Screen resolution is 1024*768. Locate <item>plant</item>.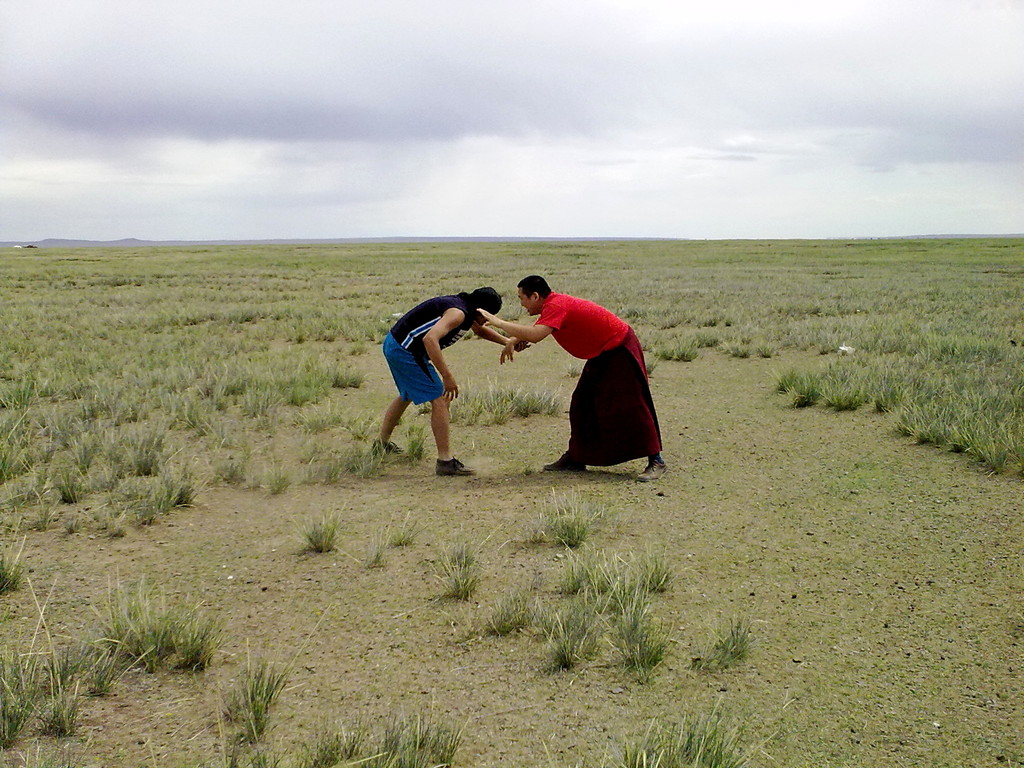
(523,486,627,545).
